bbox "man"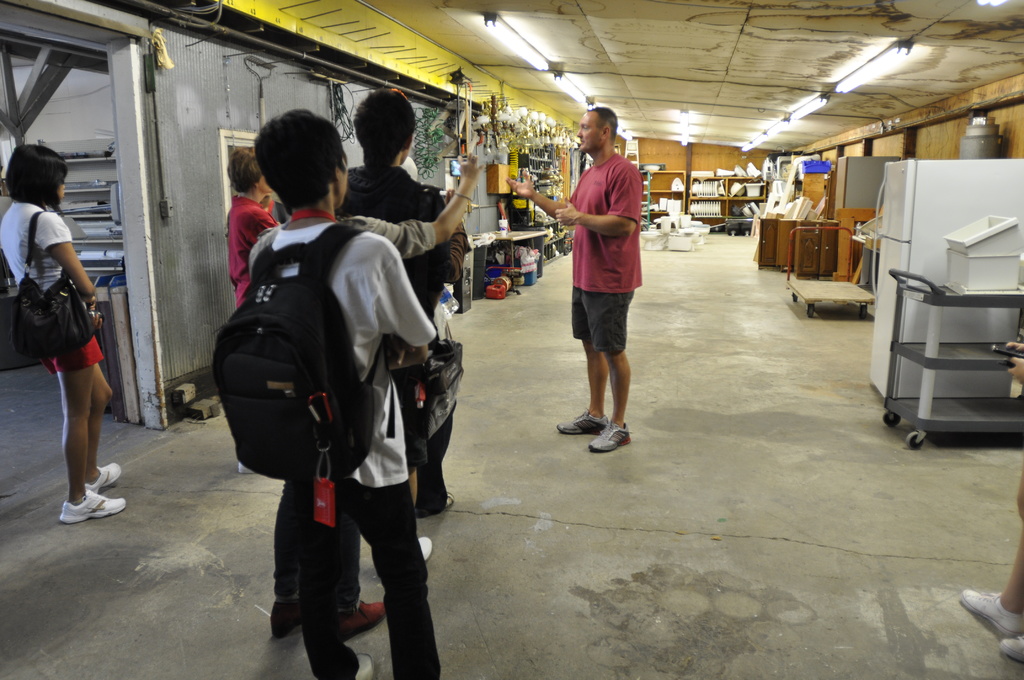
BBox(254, 105, 436, 679)
